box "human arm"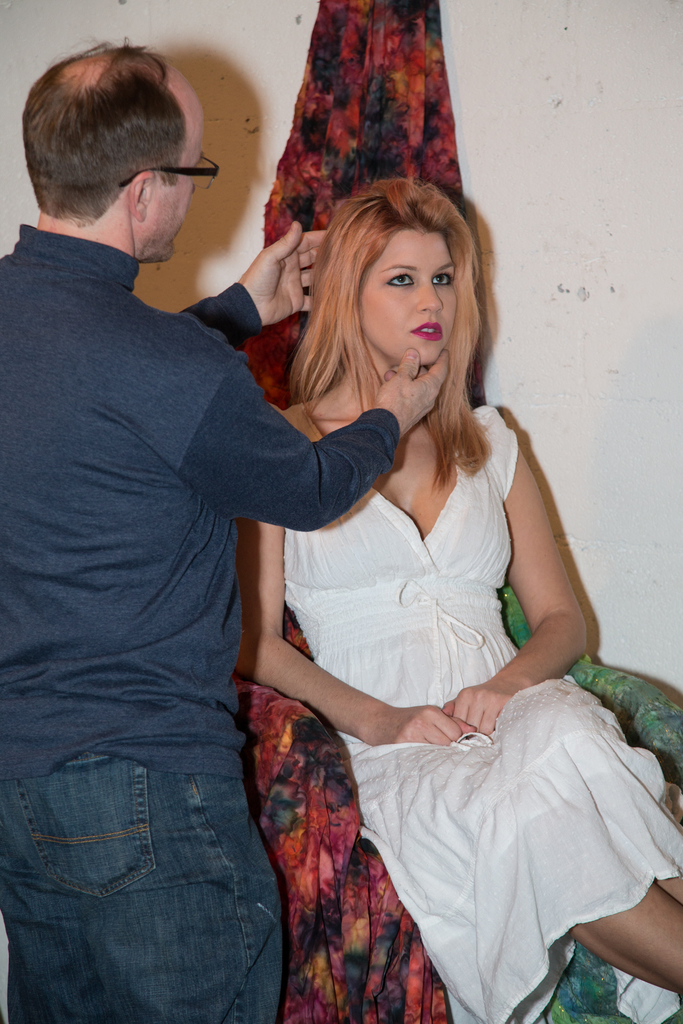
BBox(176, 316, 452, 526)
